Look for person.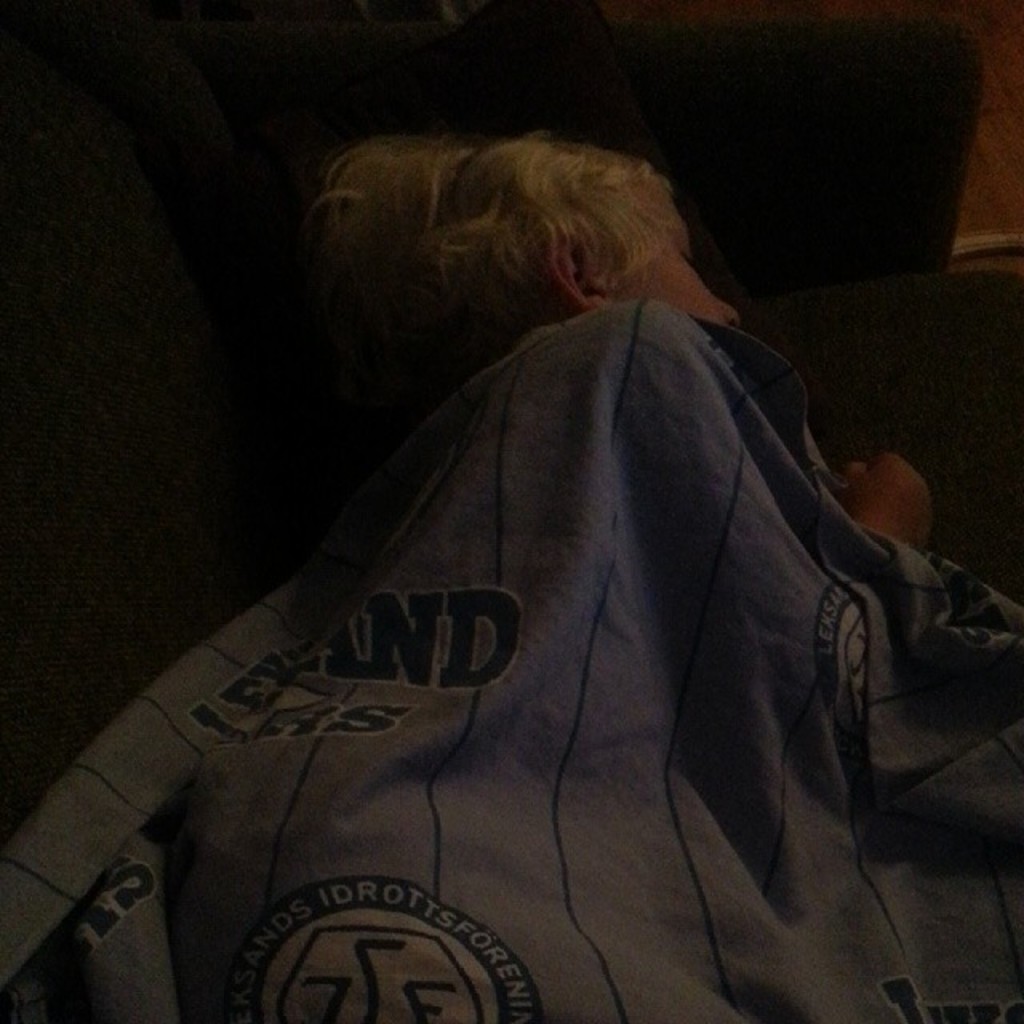
Found: 211 134 986 618.
